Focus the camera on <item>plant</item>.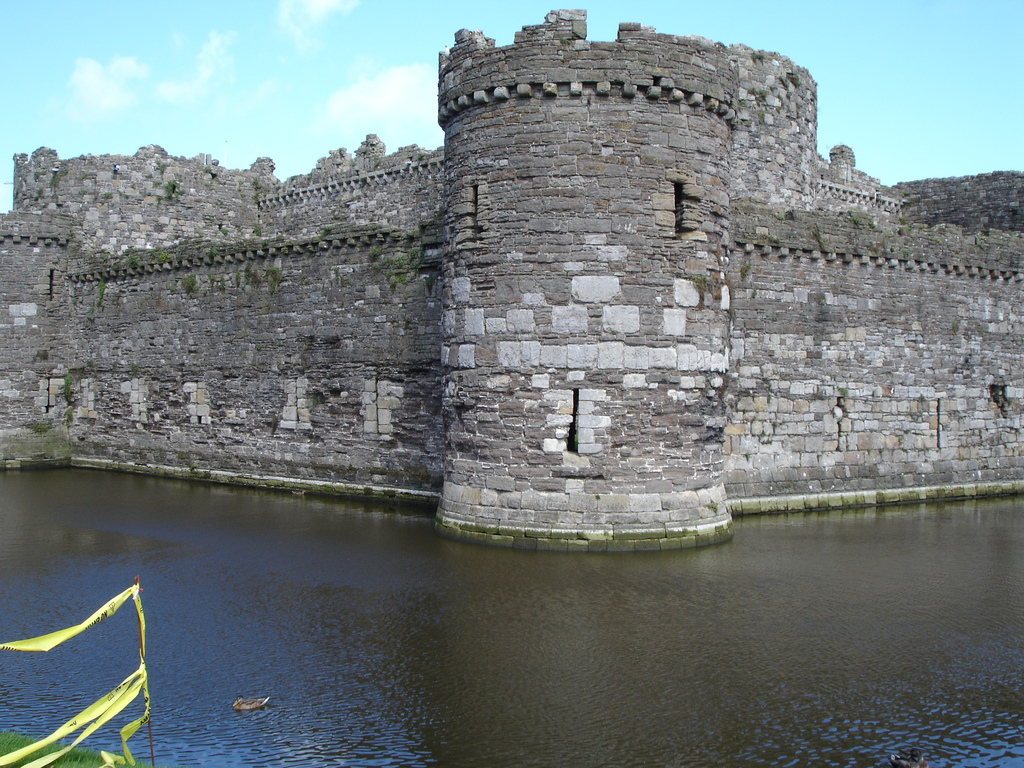
Focus region: x1=394, y1=275, x2=407, y2=282.
